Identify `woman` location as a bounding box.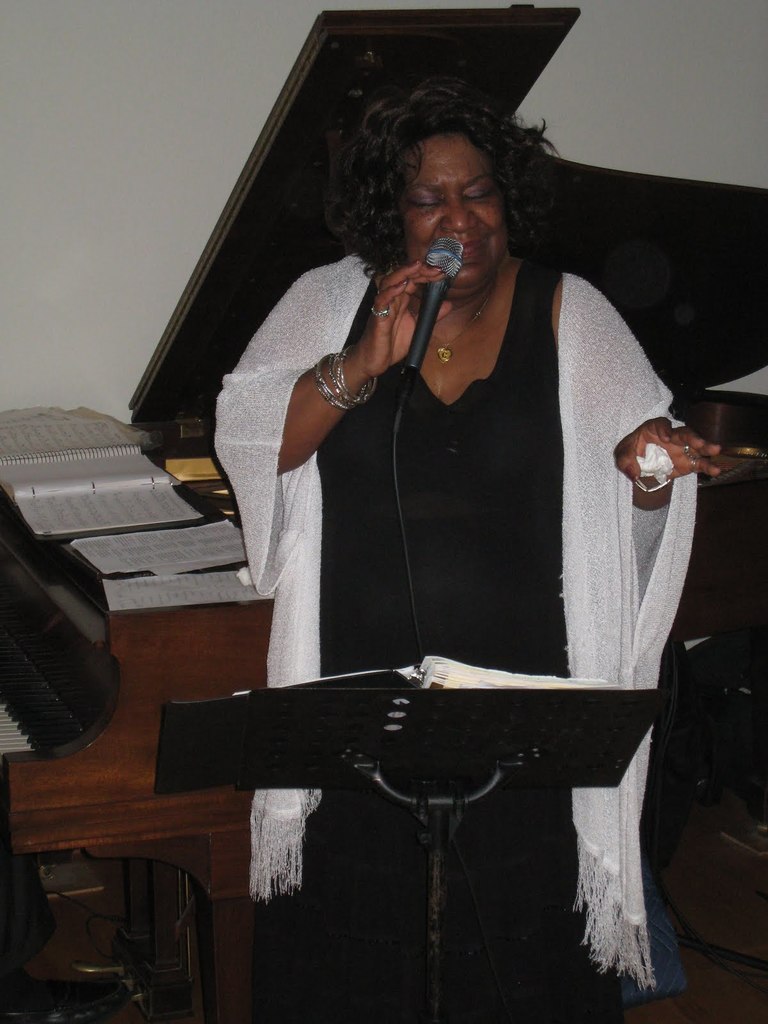
186, 74, 702, 972.
